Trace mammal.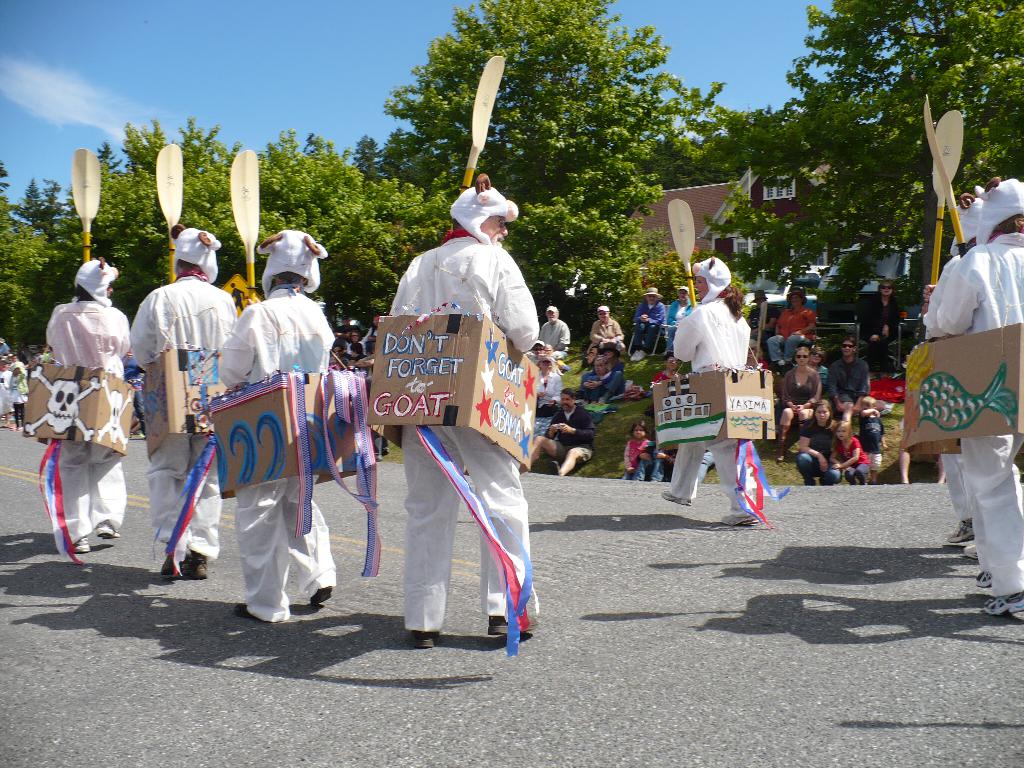
Traced to (45,255,126,551).
